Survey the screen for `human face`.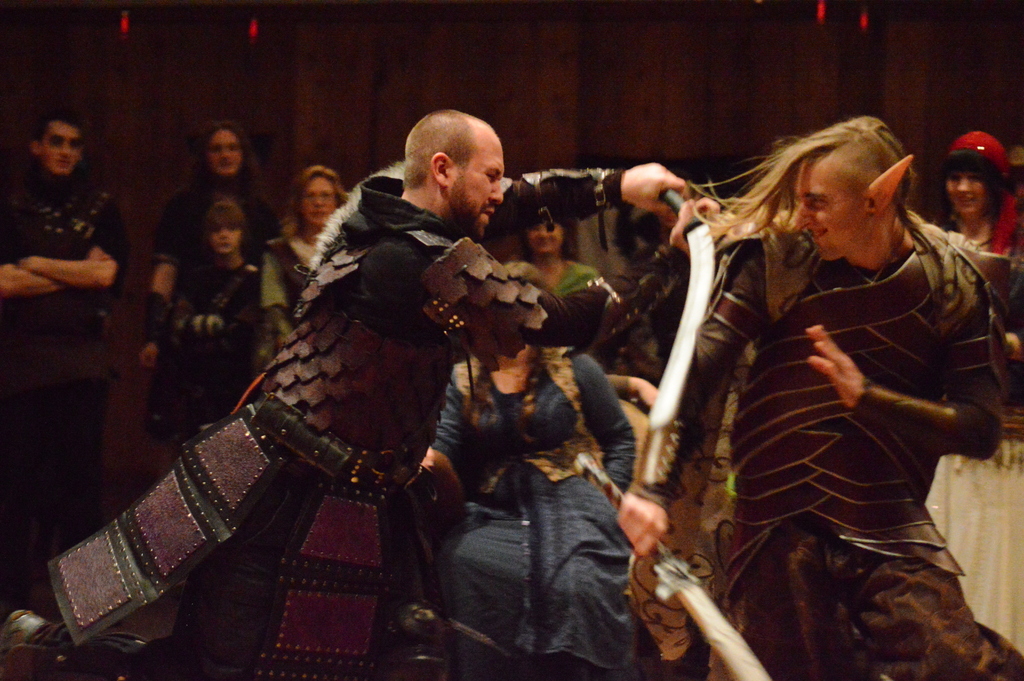
Survey found: <region>450, 132, 502, 241</region>.
